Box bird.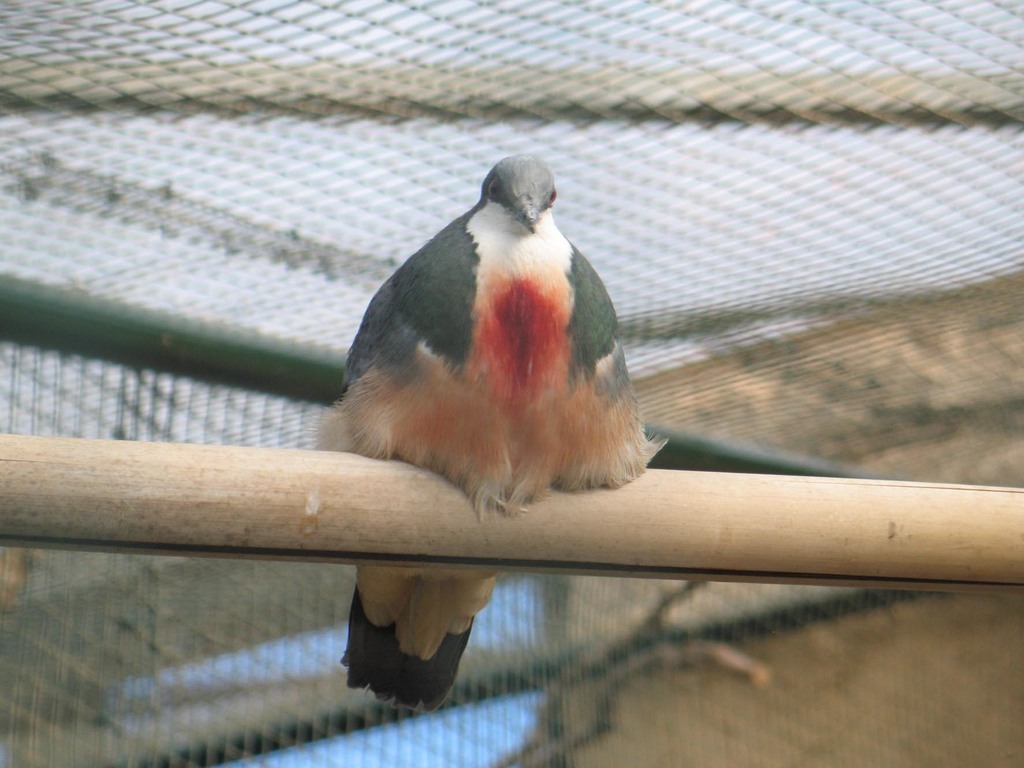
bbox=(304, 150, 671, 716).
